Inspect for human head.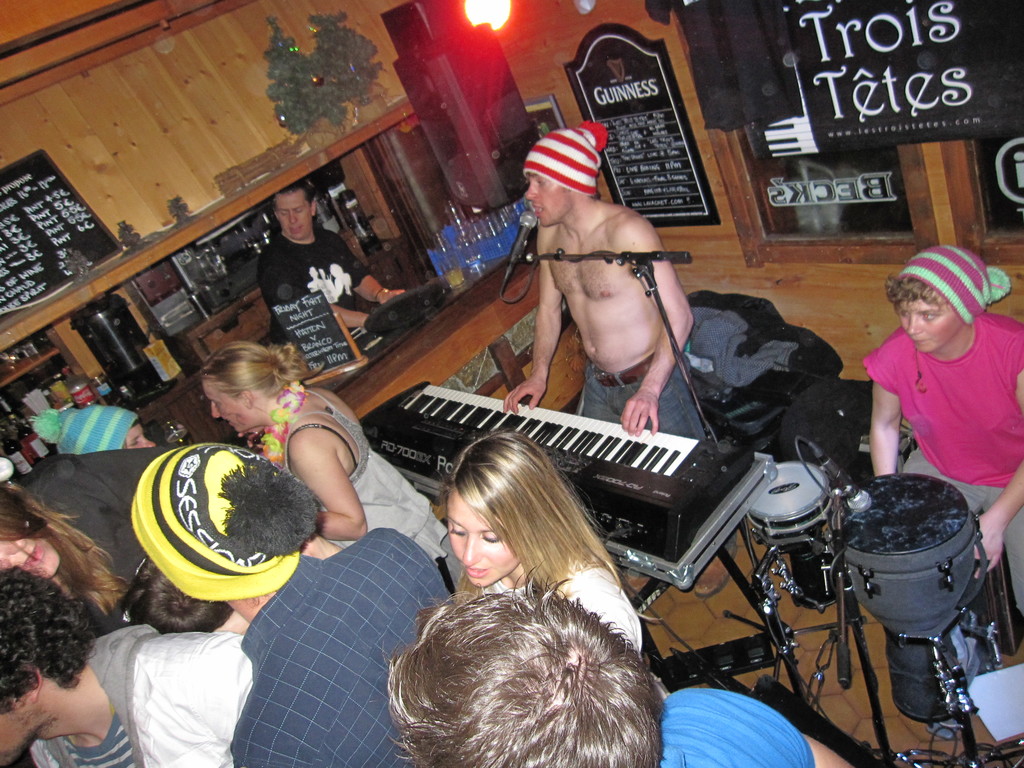
Inspection: [126,442,319,605].
